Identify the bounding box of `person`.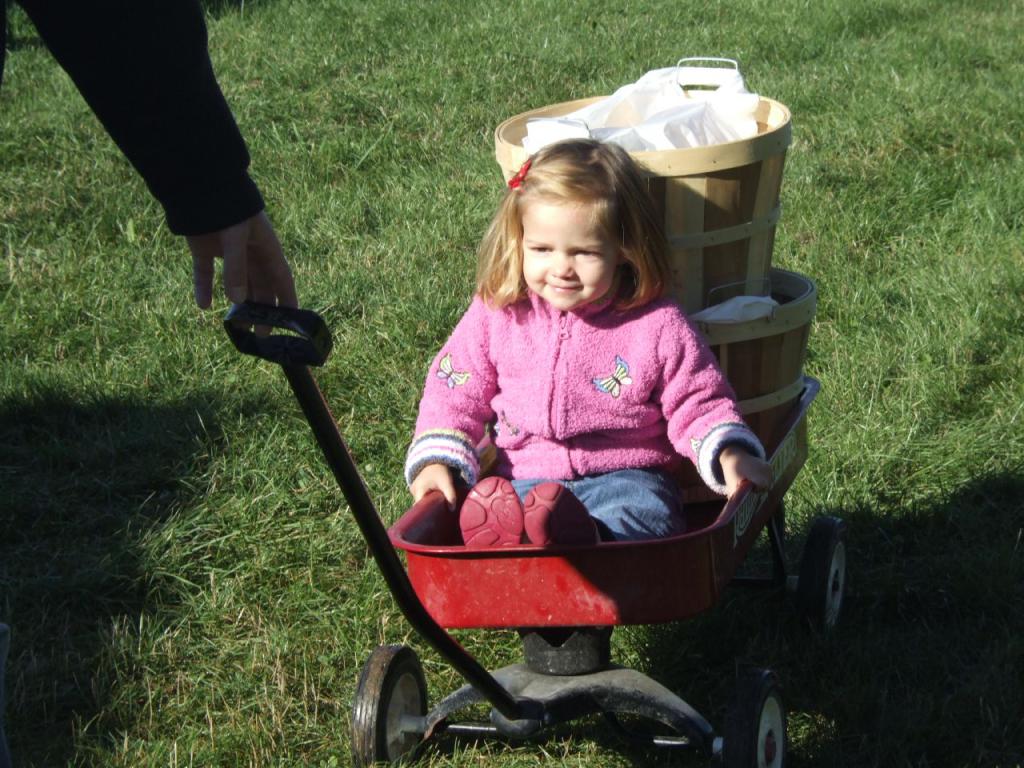
395, 134, 781, 546.
